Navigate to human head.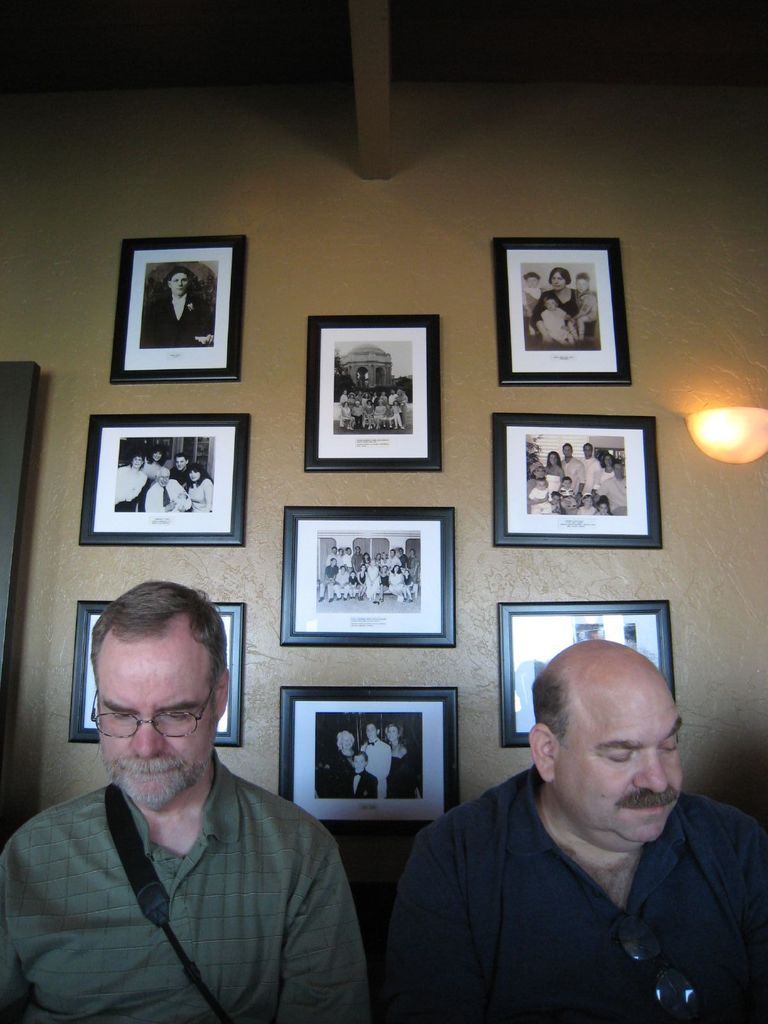
Navigation target: <region>580, 492, 594, 508</region>.
